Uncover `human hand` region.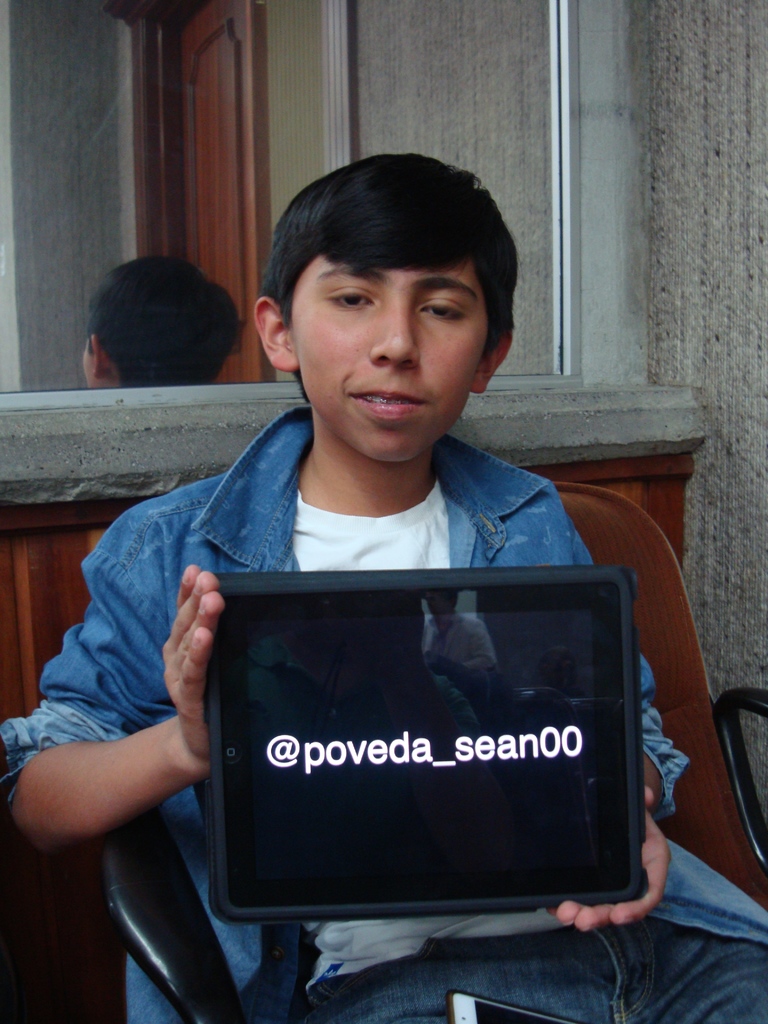
Uncovered: (548, 783, 676, 939).
